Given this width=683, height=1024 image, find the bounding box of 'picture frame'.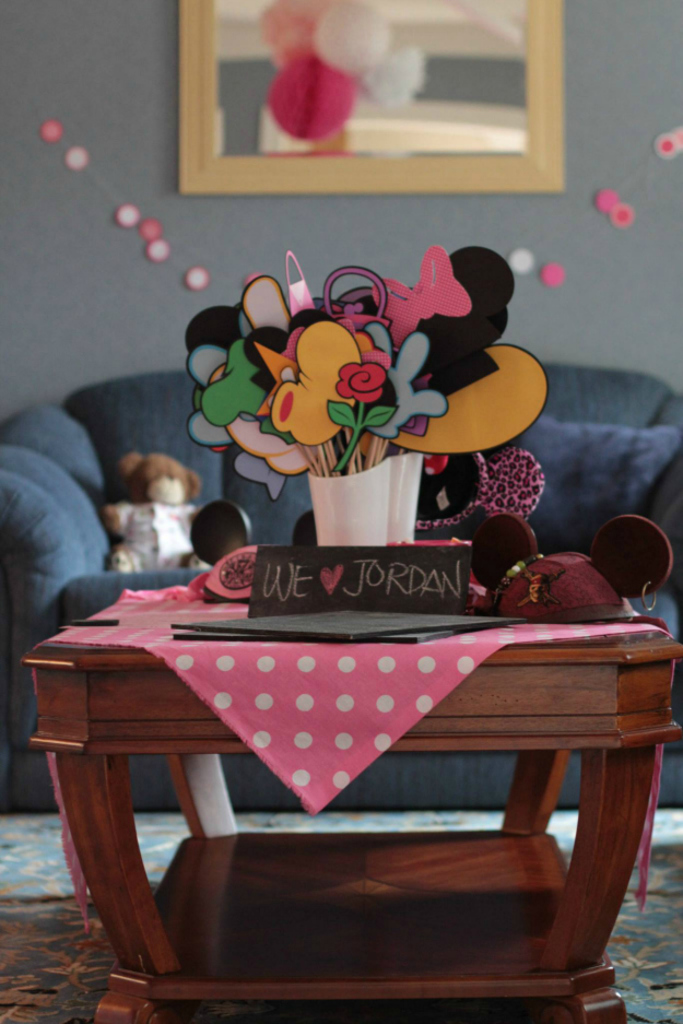
detection(176, 0, 564, 191).
